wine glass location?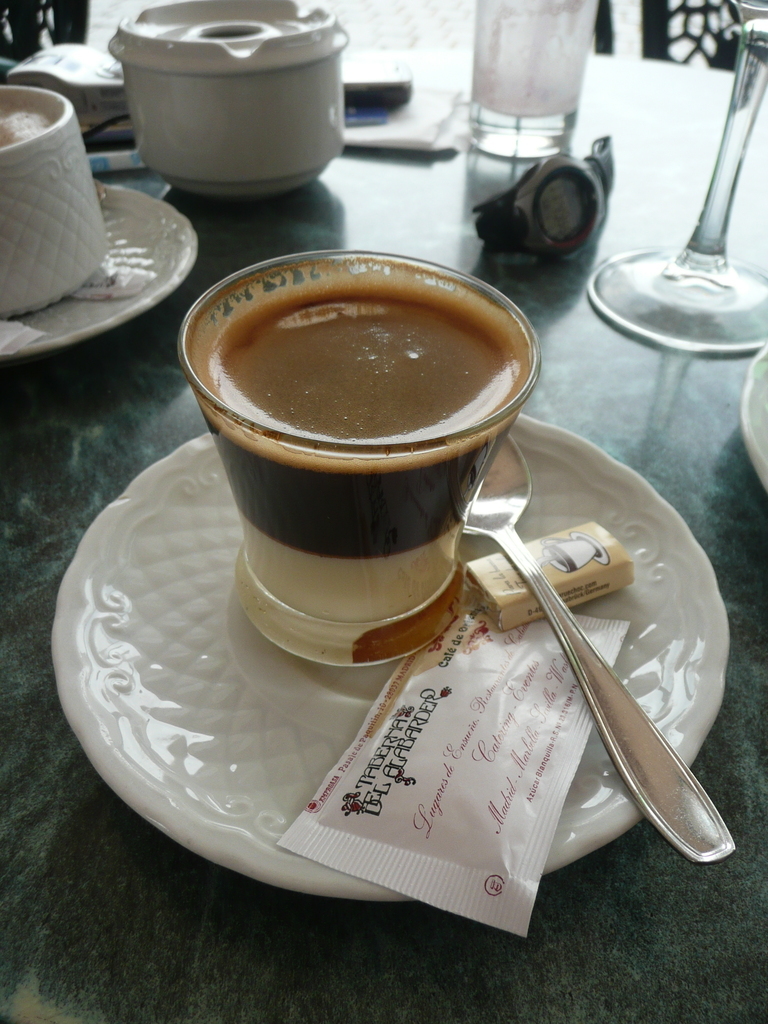
[588, 0, 767, 355]
